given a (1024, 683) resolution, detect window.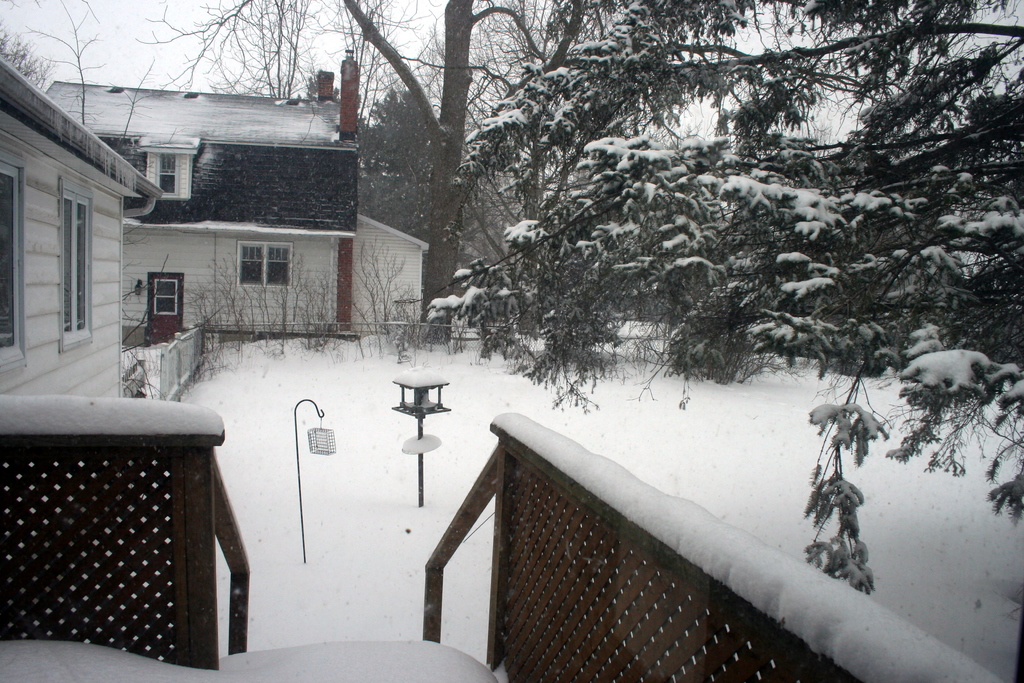
rect(236, 245, 295, 284).
